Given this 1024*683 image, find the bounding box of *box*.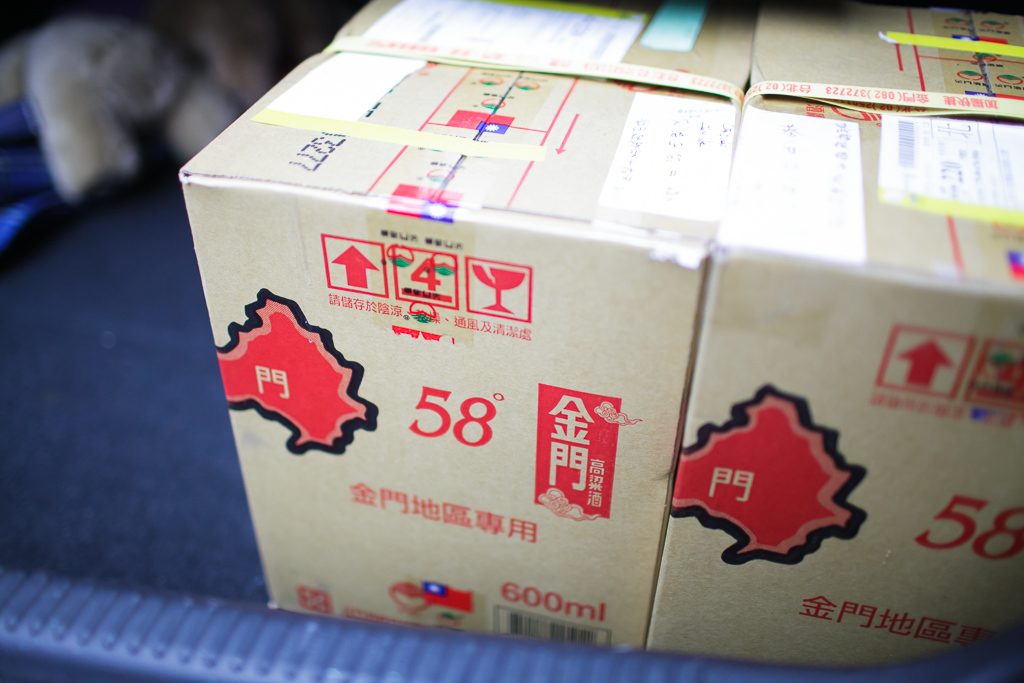
x1=330 y1=0 x2=764 y2=105.
